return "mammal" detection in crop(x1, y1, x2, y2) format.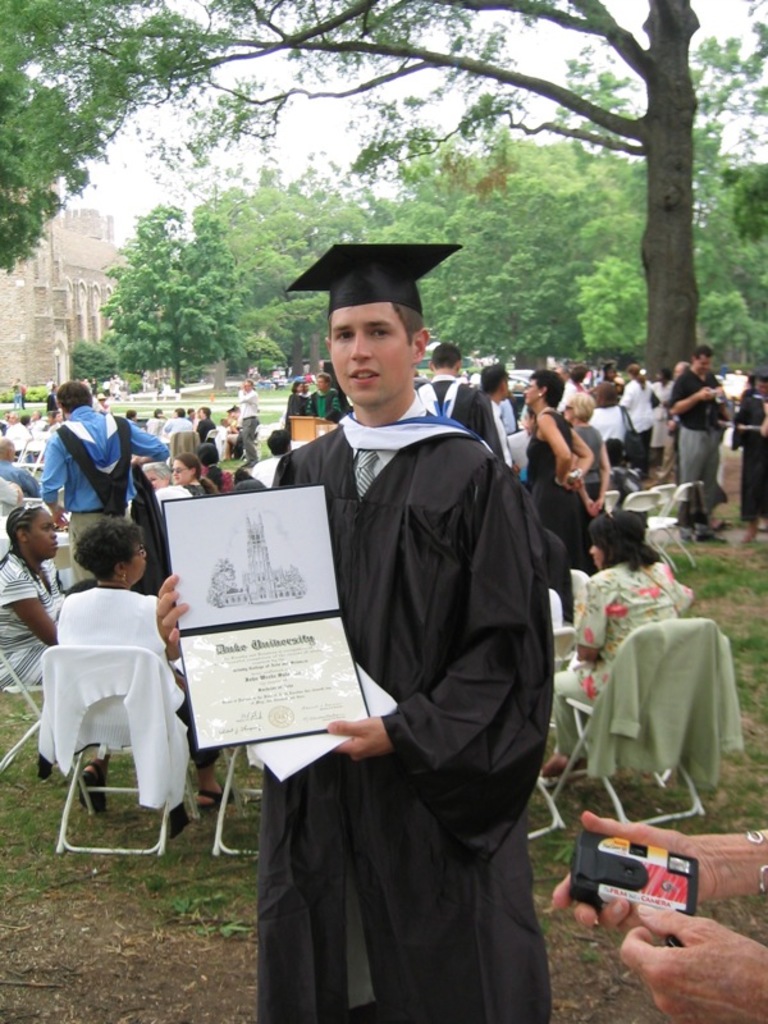
crop(527, 365, 603, 558).
